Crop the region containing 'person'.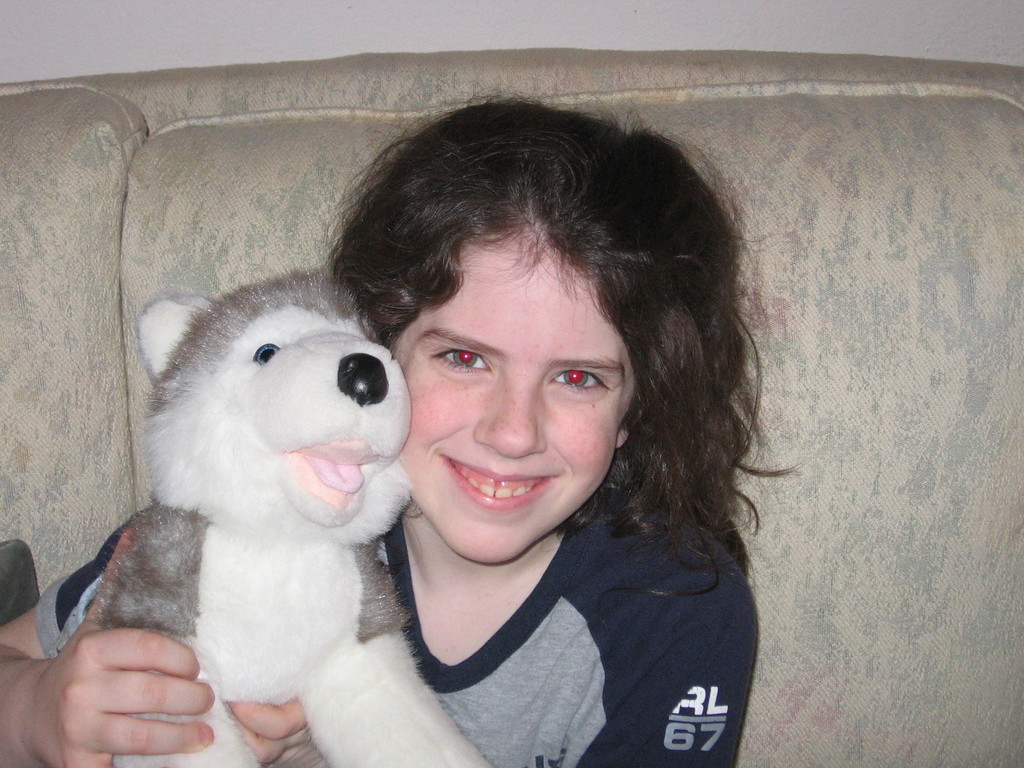
Crop region: (x1=210, y1=98, x2=778, y2=755).
